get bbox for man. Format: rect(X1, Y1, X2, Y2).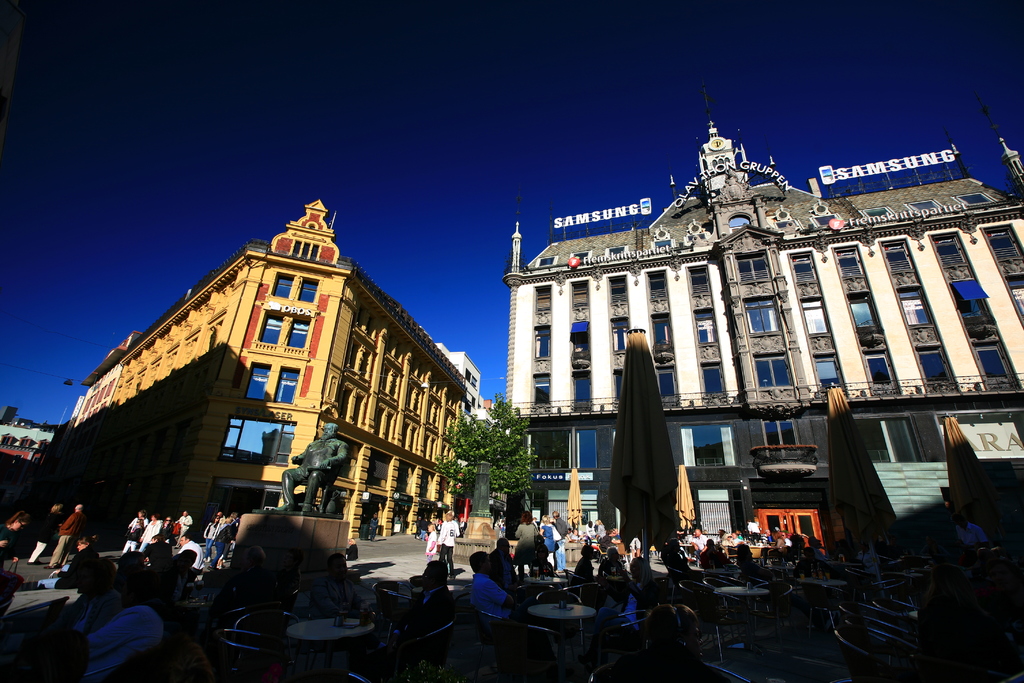
rect(383, 561, 454, 657).
